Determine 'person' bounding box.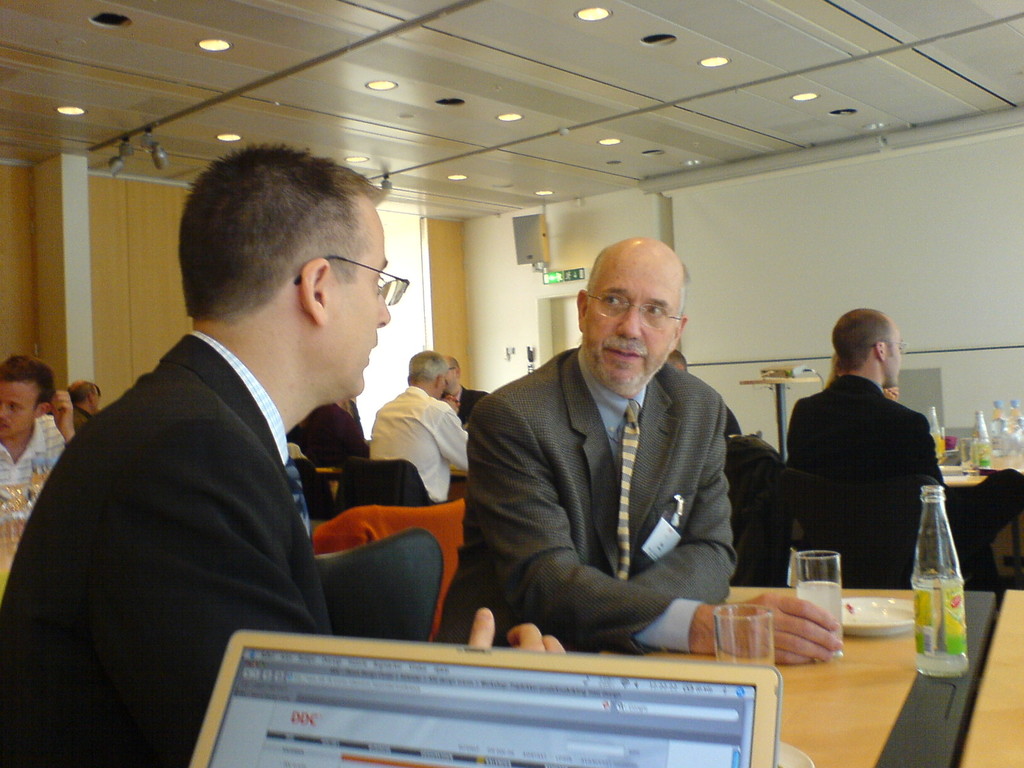
Determined: box=[781, 303, 1023, 579].
